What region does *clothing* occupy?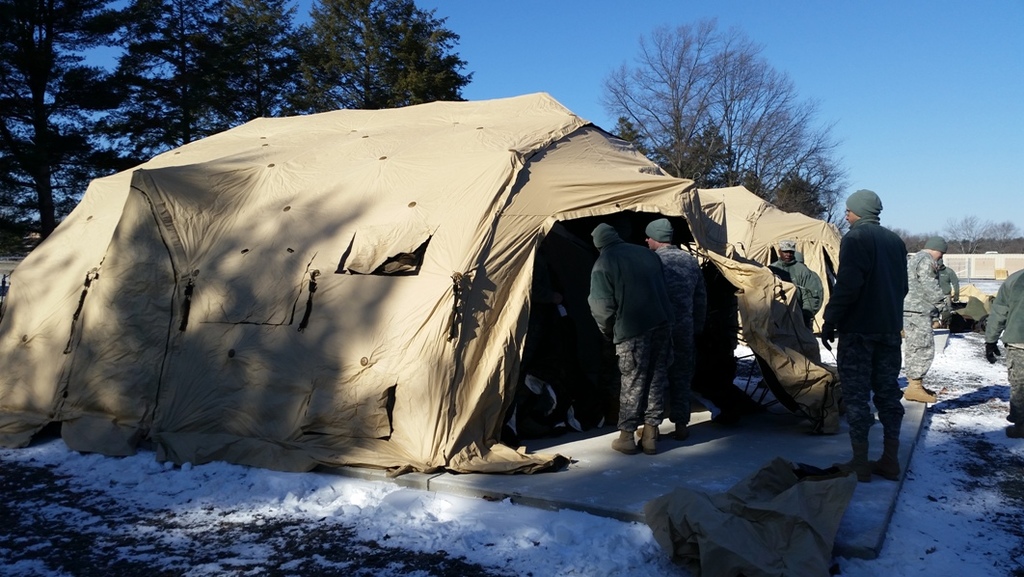
<region>657, 245, 714, 402</region>.
